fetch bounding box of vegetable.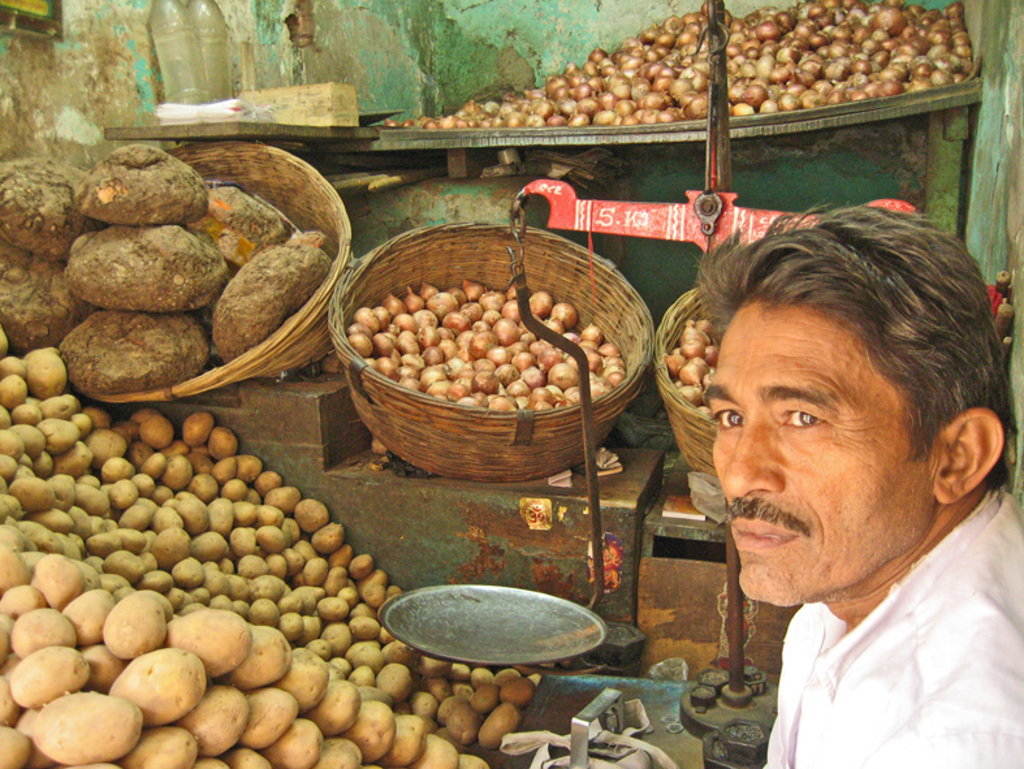
Bbox: select_region(277, 613, 298, 639).
